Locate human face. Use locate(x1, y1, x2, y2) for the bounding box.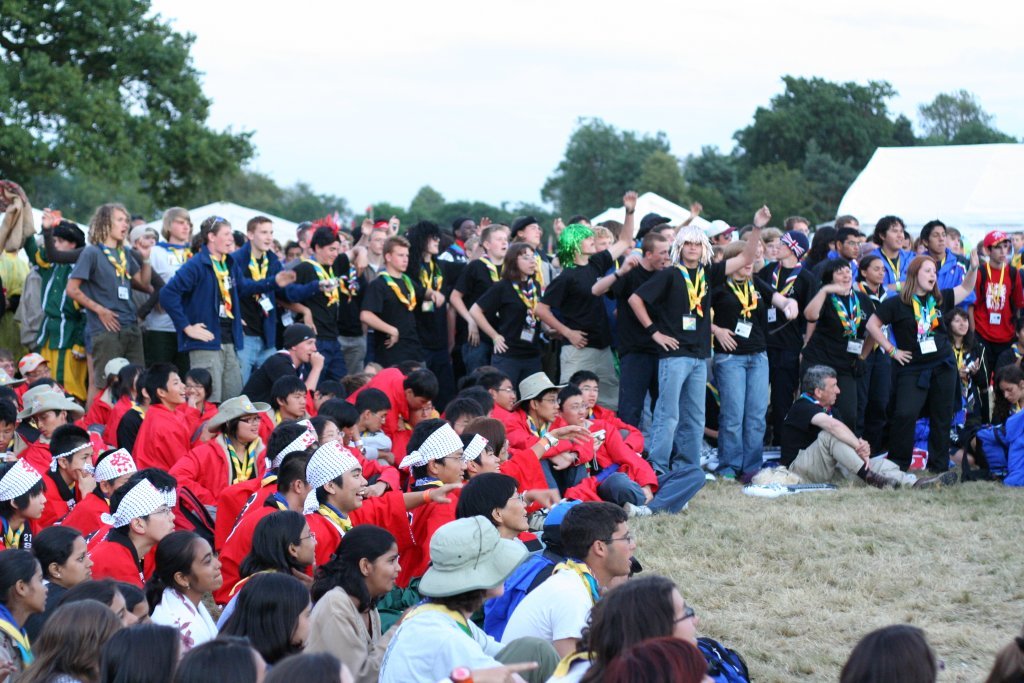
locate(369, 413, 387, 429).
